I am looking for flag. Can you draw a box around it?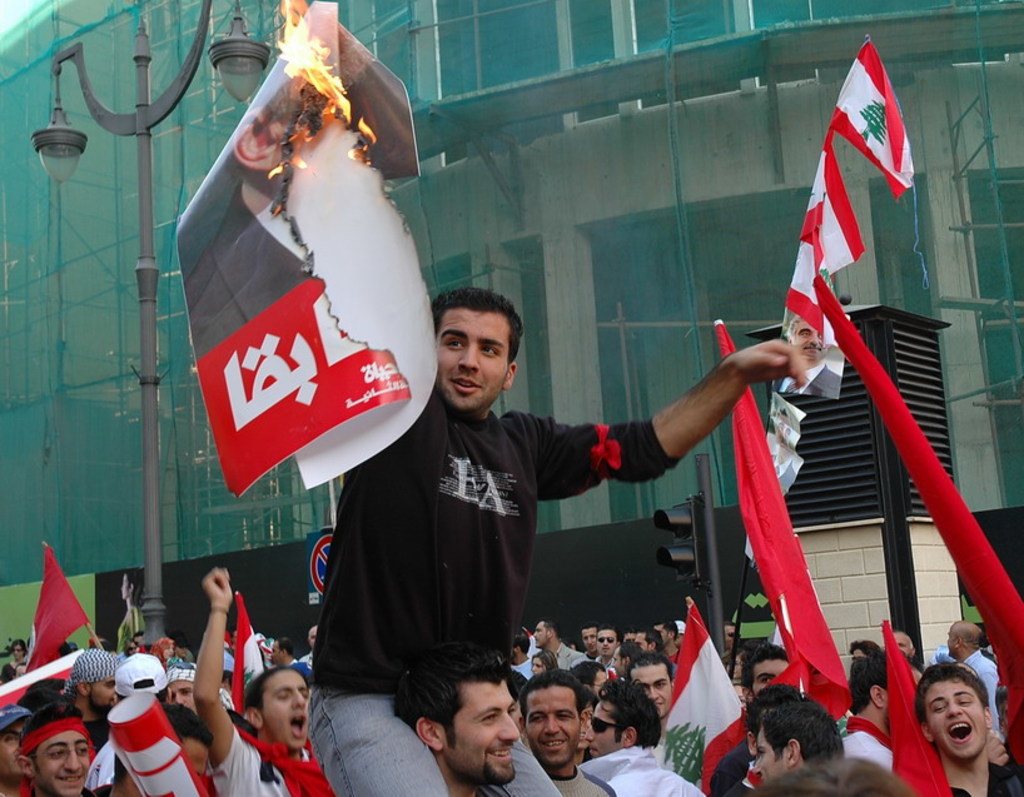
Sure, the bounding box is [left=885, top=614, right=954, bottom=796].
